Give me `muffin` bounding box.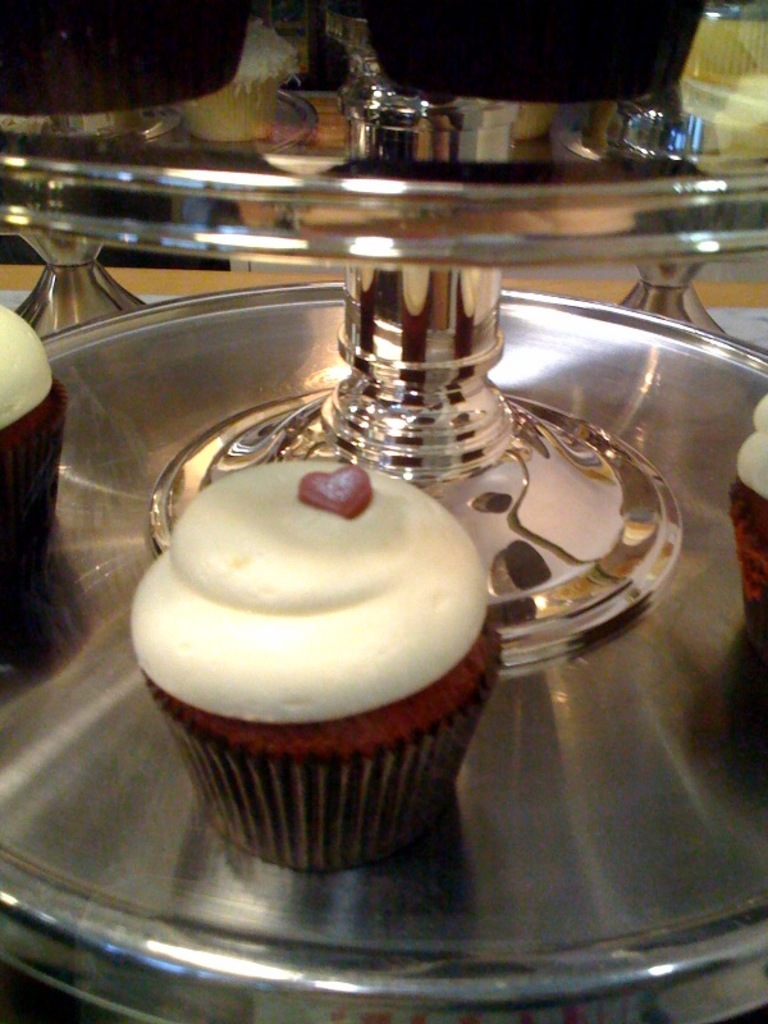
x1=0, y1=300, x2=69, y2=576.
